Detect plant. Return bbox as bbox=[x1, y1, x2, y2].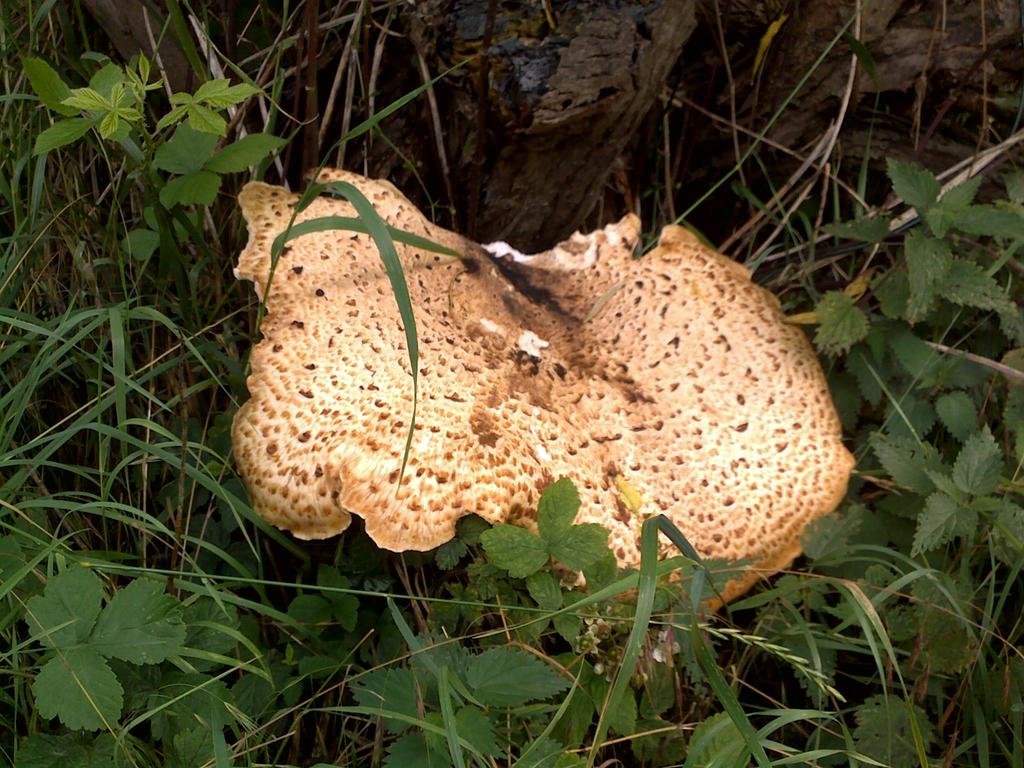
bbox=[216, 147, 854, 656].
